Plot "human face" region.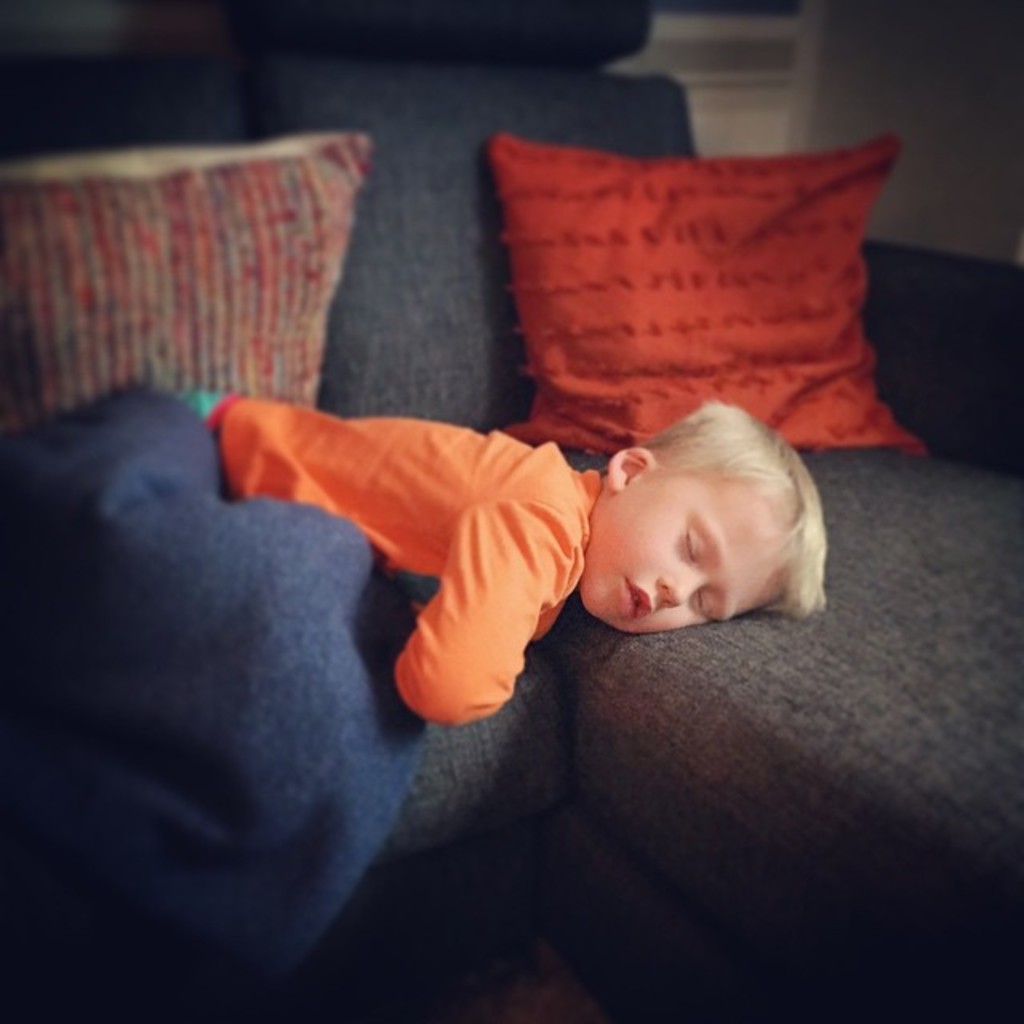
Plotted at locate(584, 491, 776, 634).
